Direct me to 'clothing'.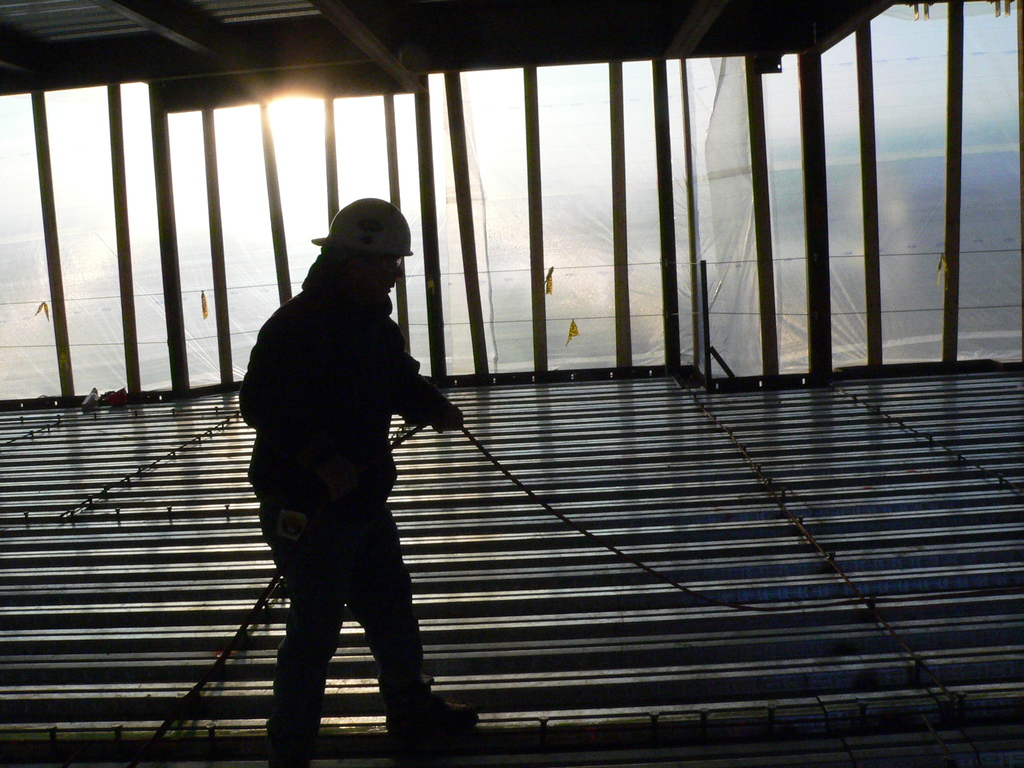
Direction: 236, 250, 468, 700.
